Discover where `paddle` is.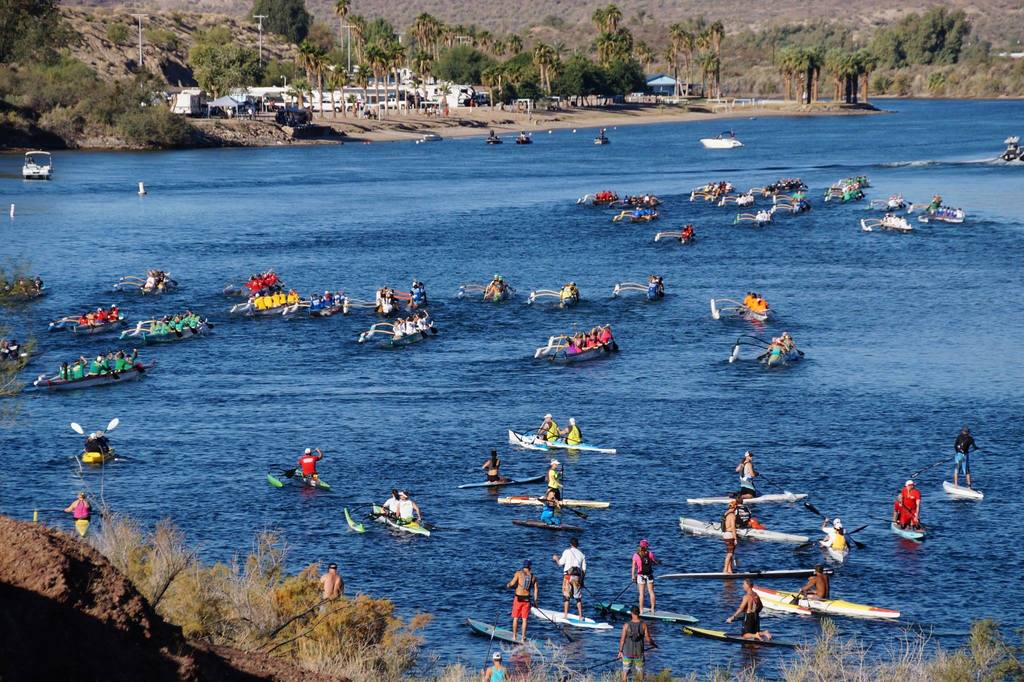
Discovered at region(416, 325, 428, 340).
